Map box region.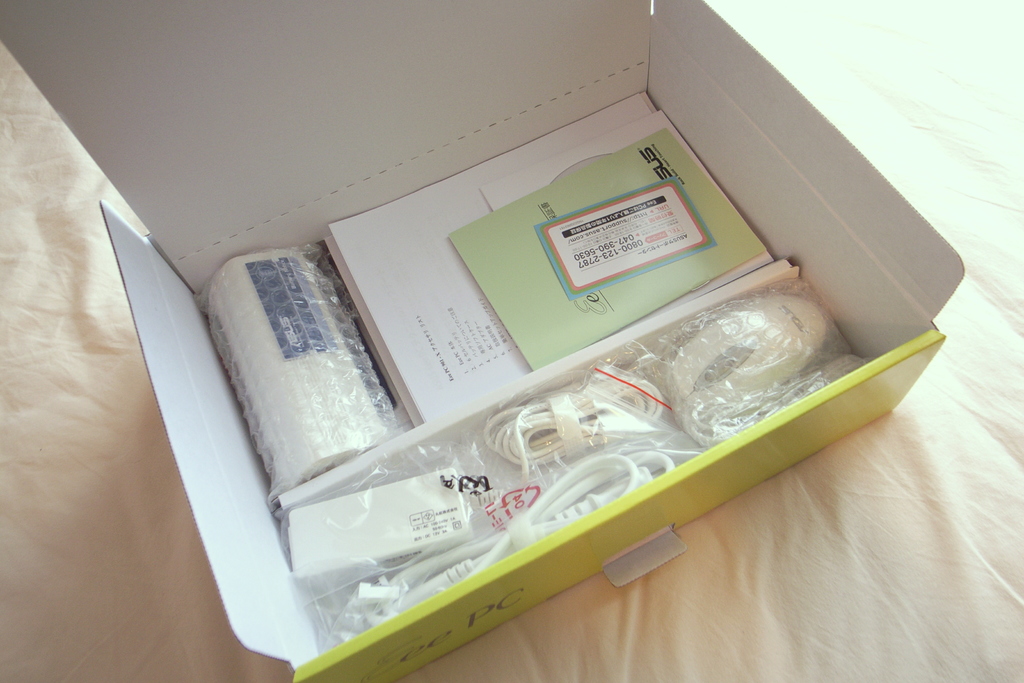
Mapped to BBox(19, 22, 1023, 675).
